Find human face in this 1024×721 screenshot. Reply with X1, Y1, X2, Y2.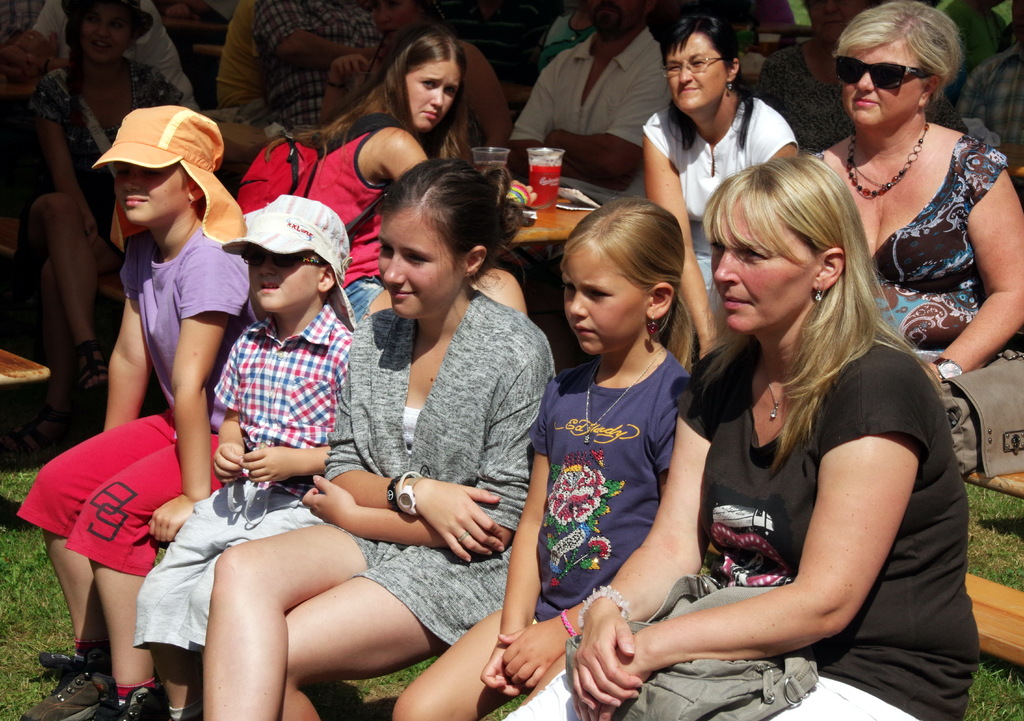
112, 162, 189, 228.
